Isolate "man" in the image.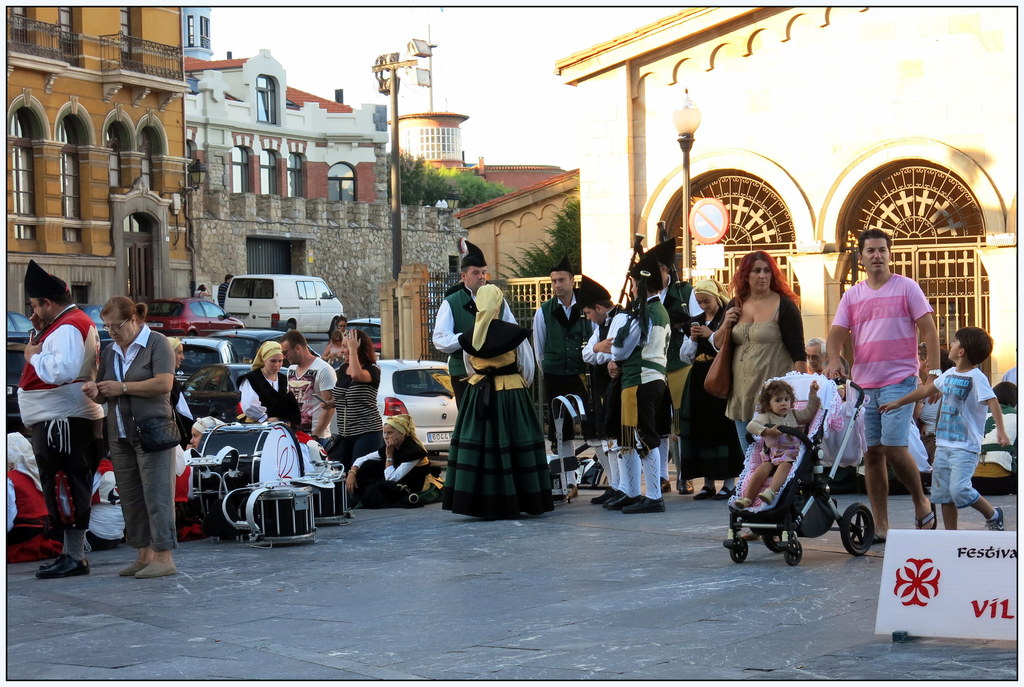
Isolated region: l=572, t=278, r=637, b=499.
